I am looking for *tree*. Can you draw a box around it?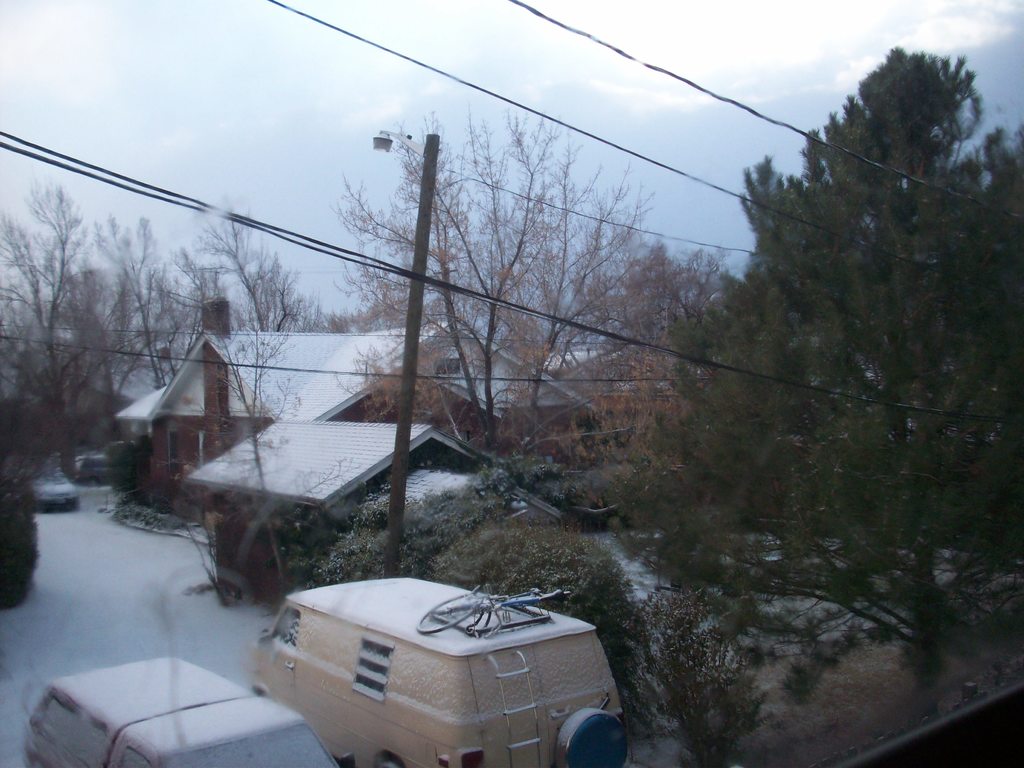
Sure, the bounding box is (714, 41, 1016, 637).
